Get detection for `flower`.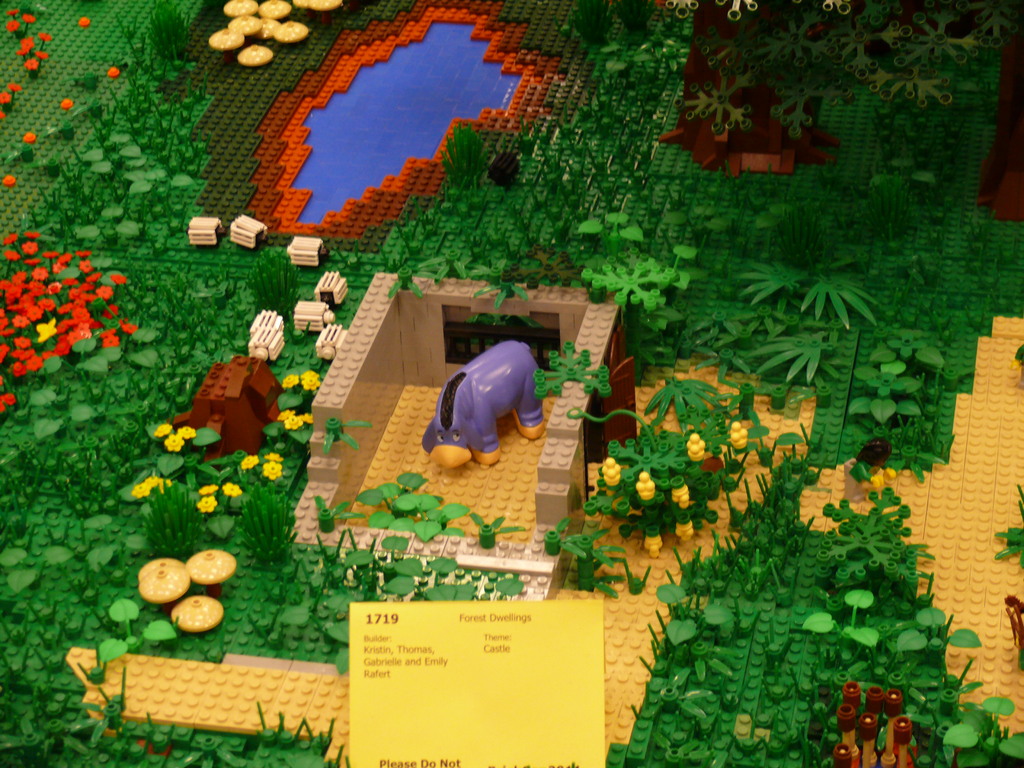
Detection: select_region(285, 413, 305, 431).
